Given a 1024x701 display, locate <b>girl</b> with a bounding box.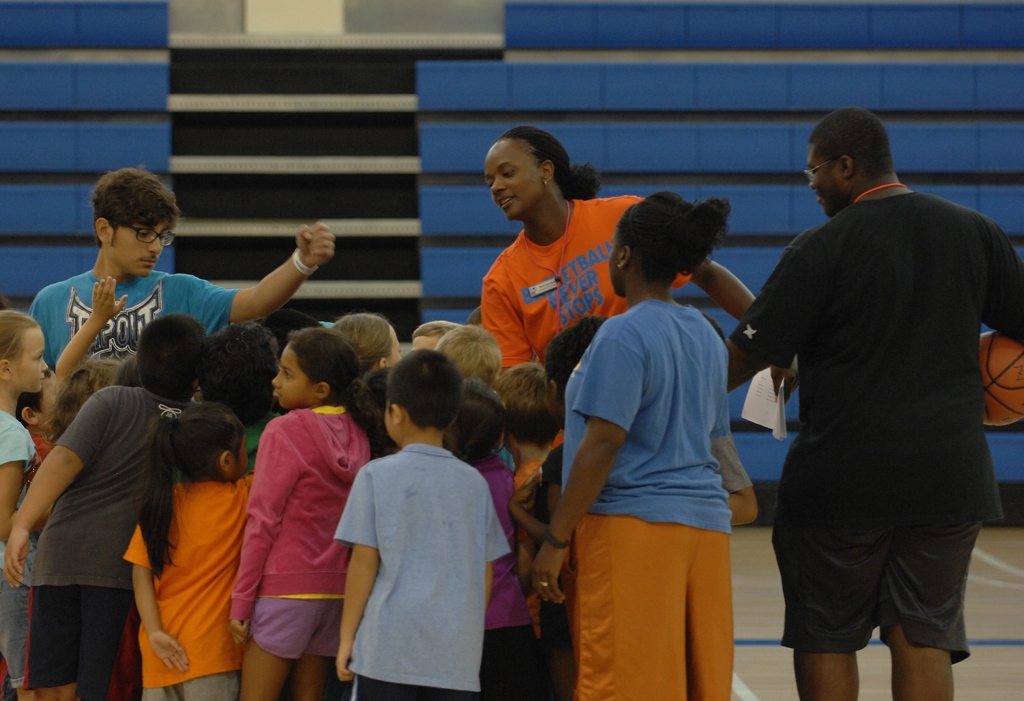
Located: {"left": 230, "top": 329, "right": 365, "bottom": 700}.
